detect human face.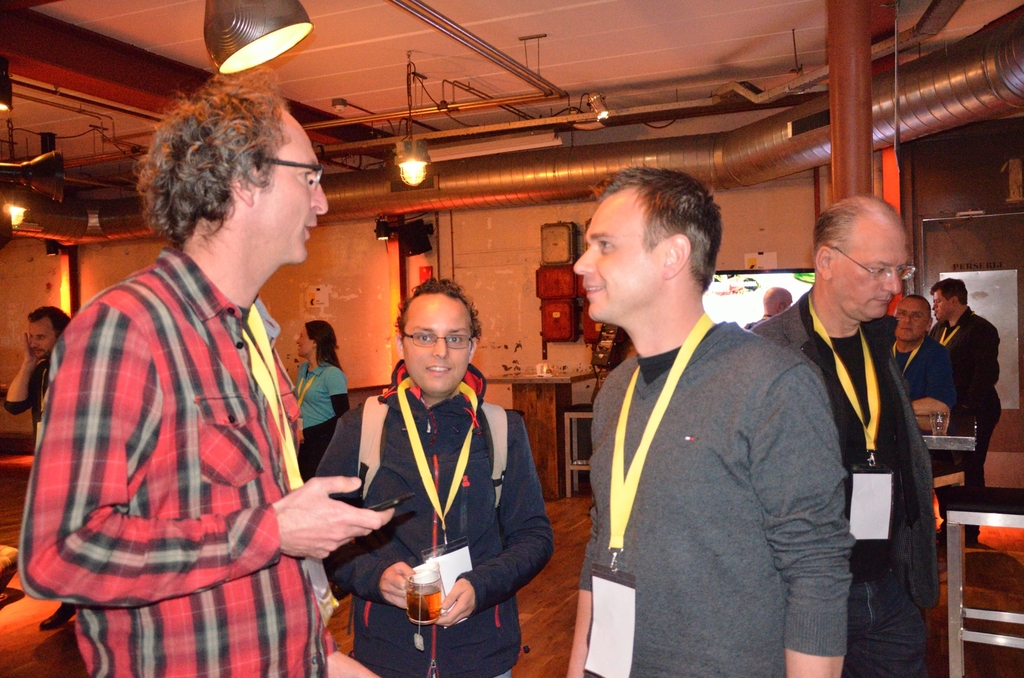
Detected at detection(837, 196, 912, 330).
